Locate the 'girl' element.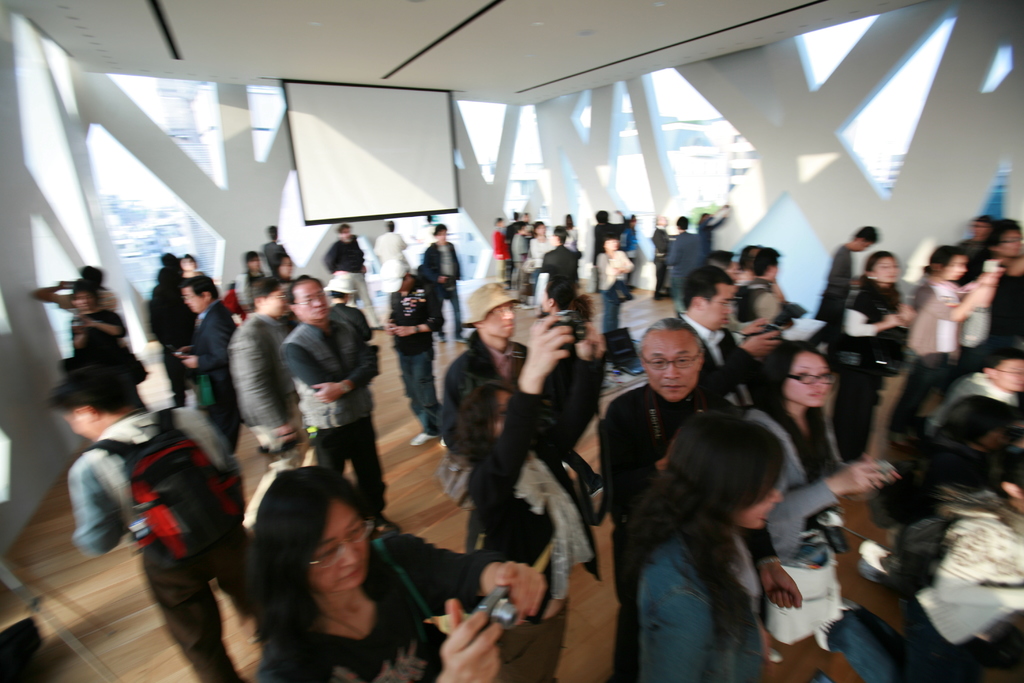
Element bbox: bbox(740, 343, 882, 638).
